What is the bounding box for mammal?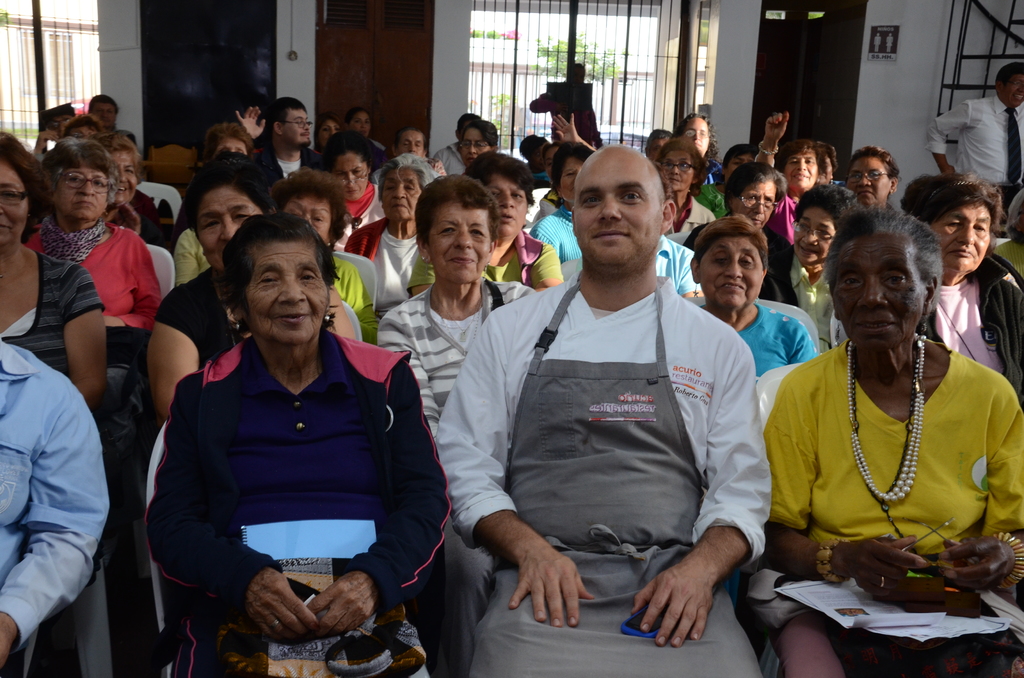
[x1=236, y1=92, x2=326, y2=182].
